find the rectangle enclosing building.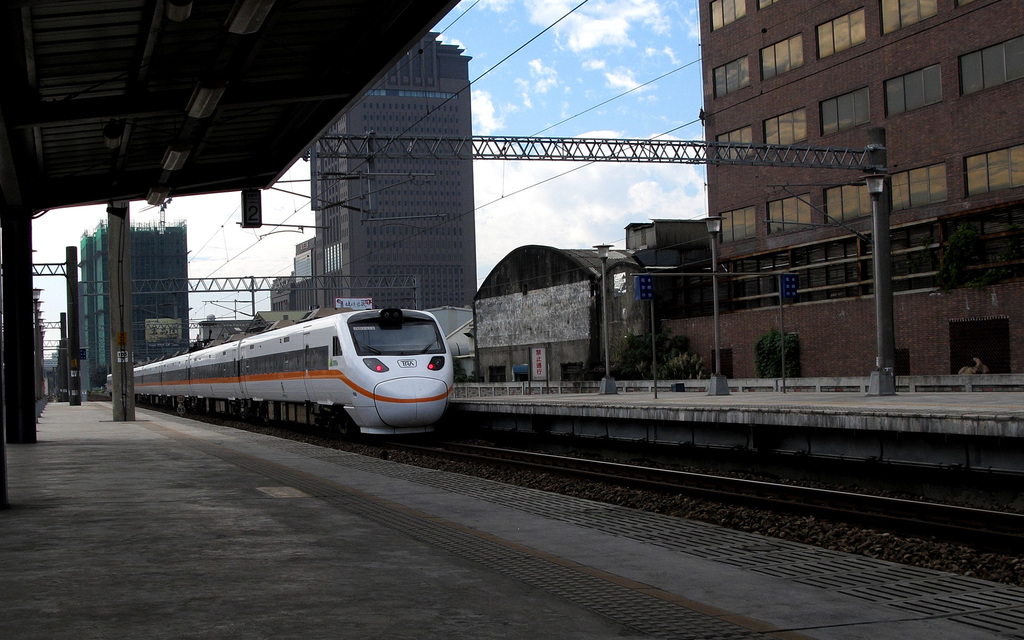
(left=269, top=31, right=481, bottom=324).
